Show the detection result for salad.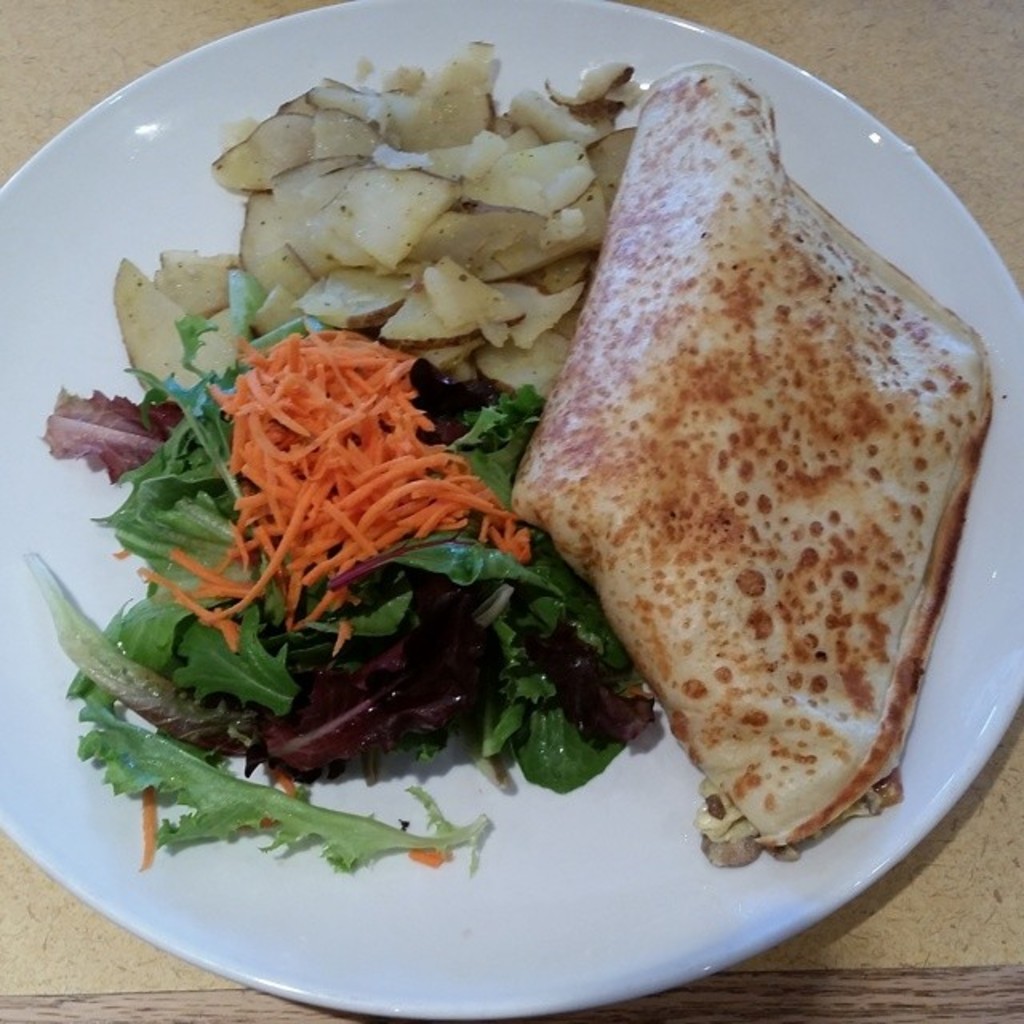
0, 266, 725, 931.
